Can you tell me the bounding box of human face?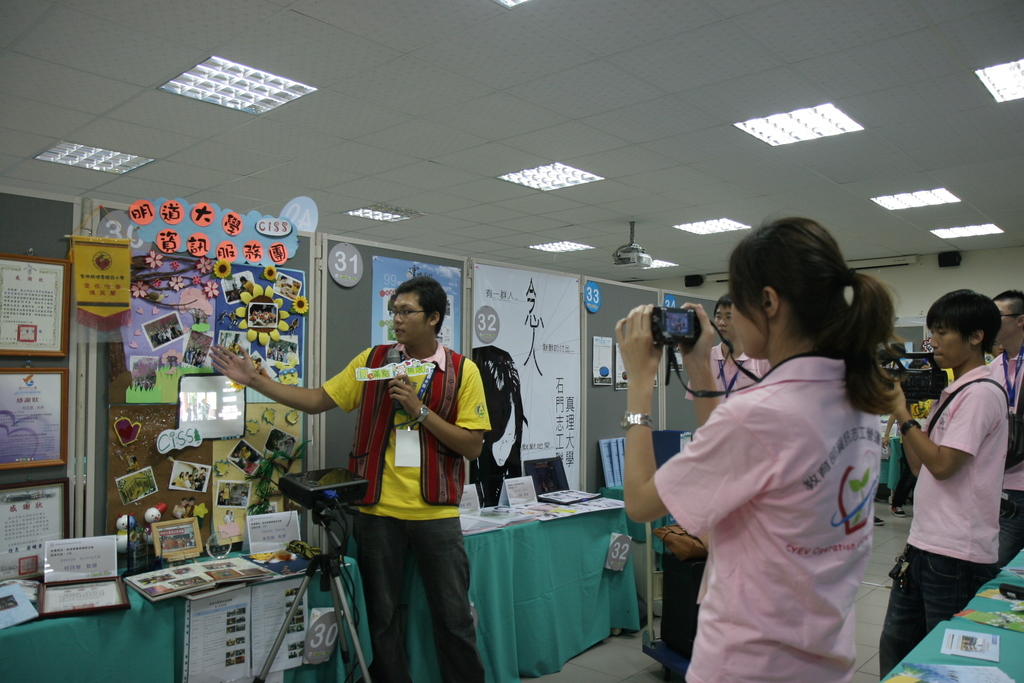
<box>705,297,740,347</box>.
